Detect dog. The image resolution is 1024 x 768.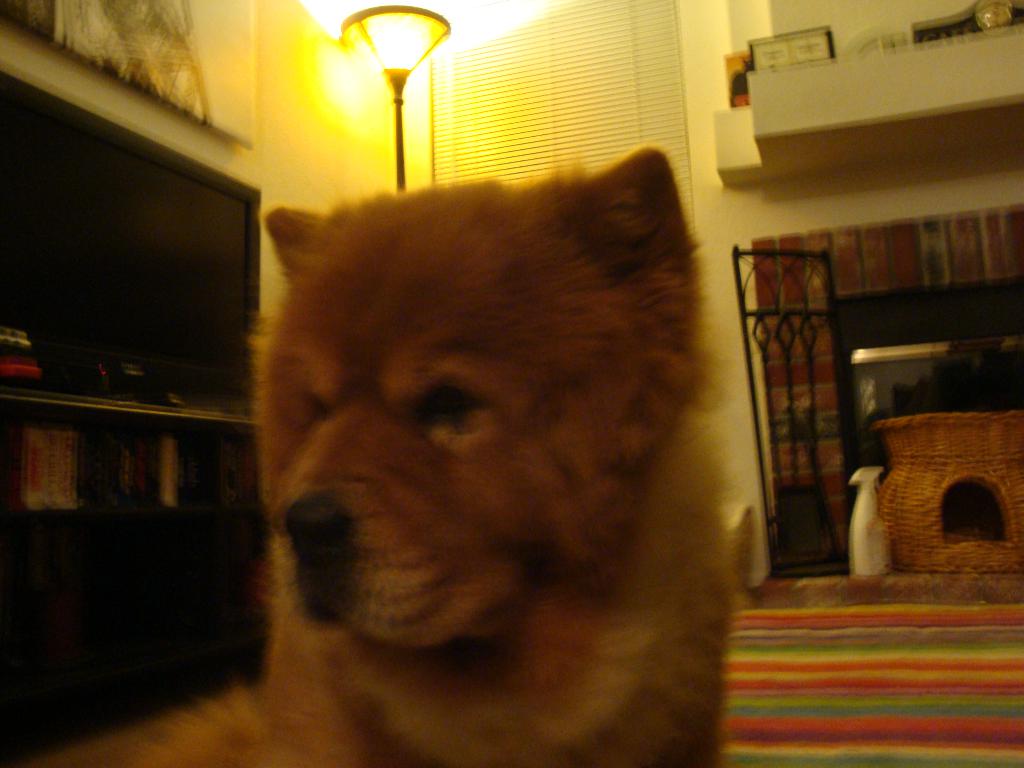
locate(131, 140, 737, 767).
